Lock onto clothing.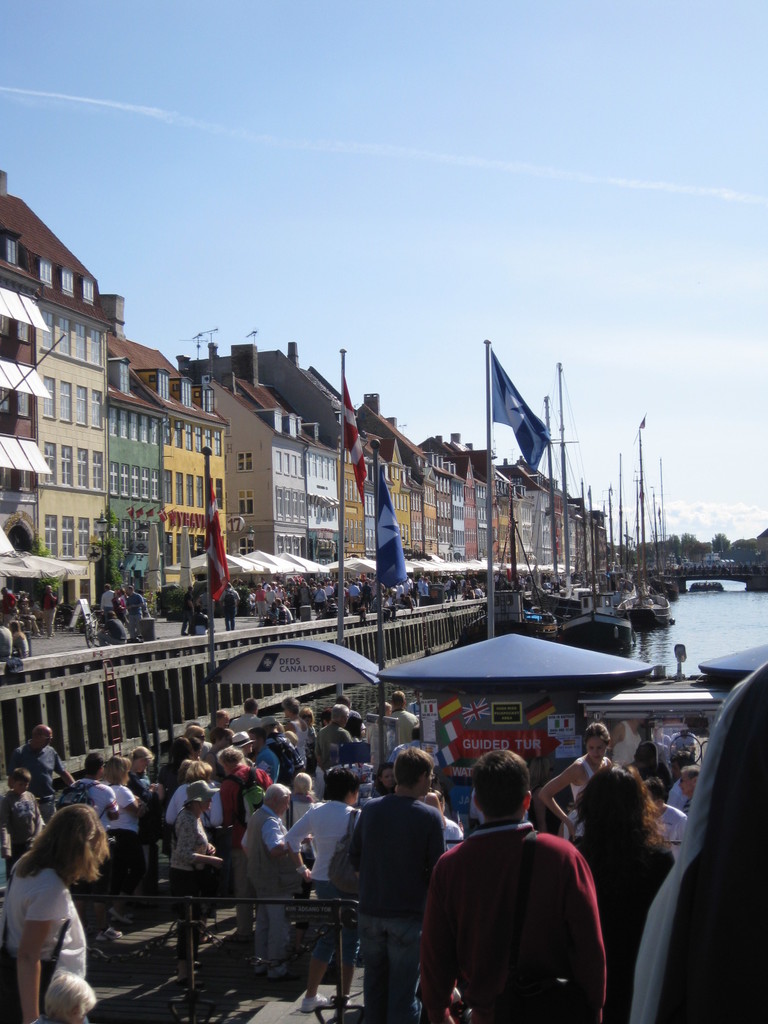
Locked: bbox=(262, 727, 308, 785).
